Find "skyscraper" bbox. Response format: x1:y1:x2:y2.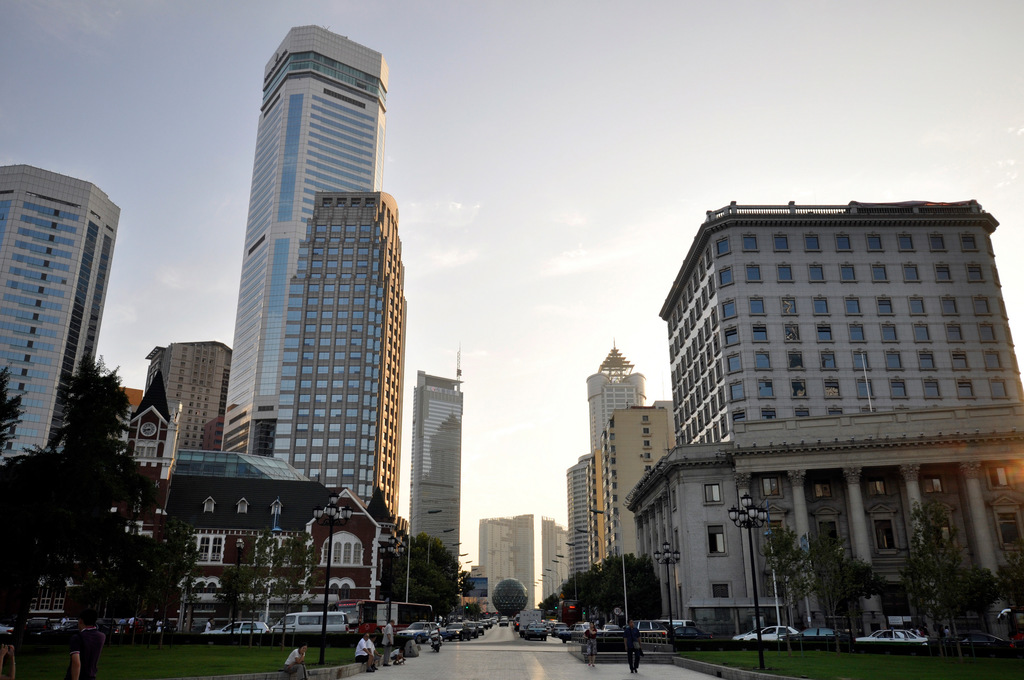
403:368:463:562.
